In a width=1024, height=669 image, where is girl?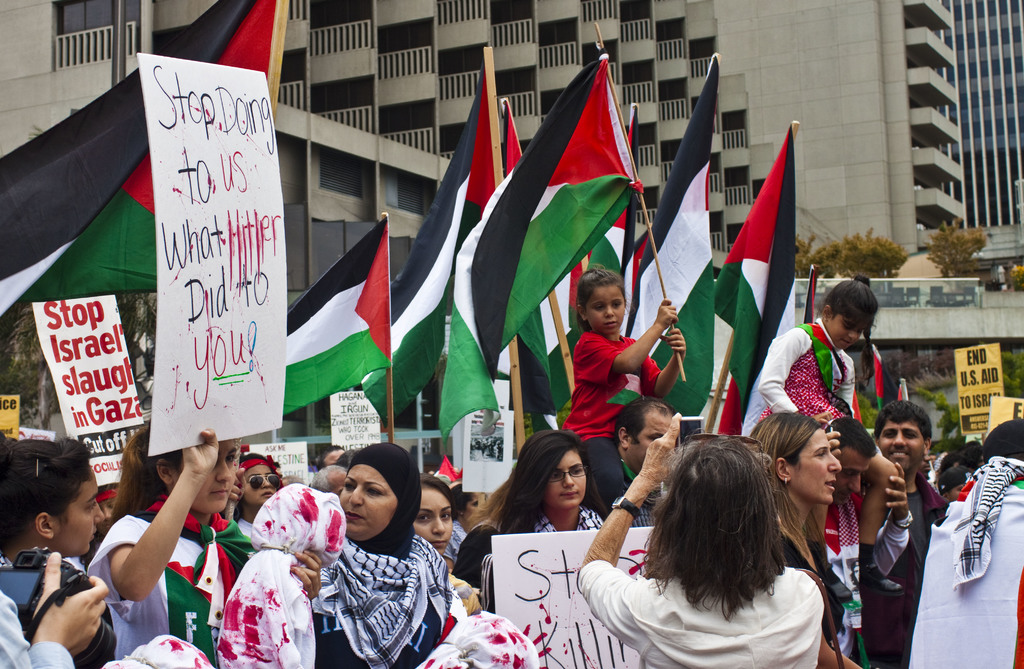
[497,428,609,538].
